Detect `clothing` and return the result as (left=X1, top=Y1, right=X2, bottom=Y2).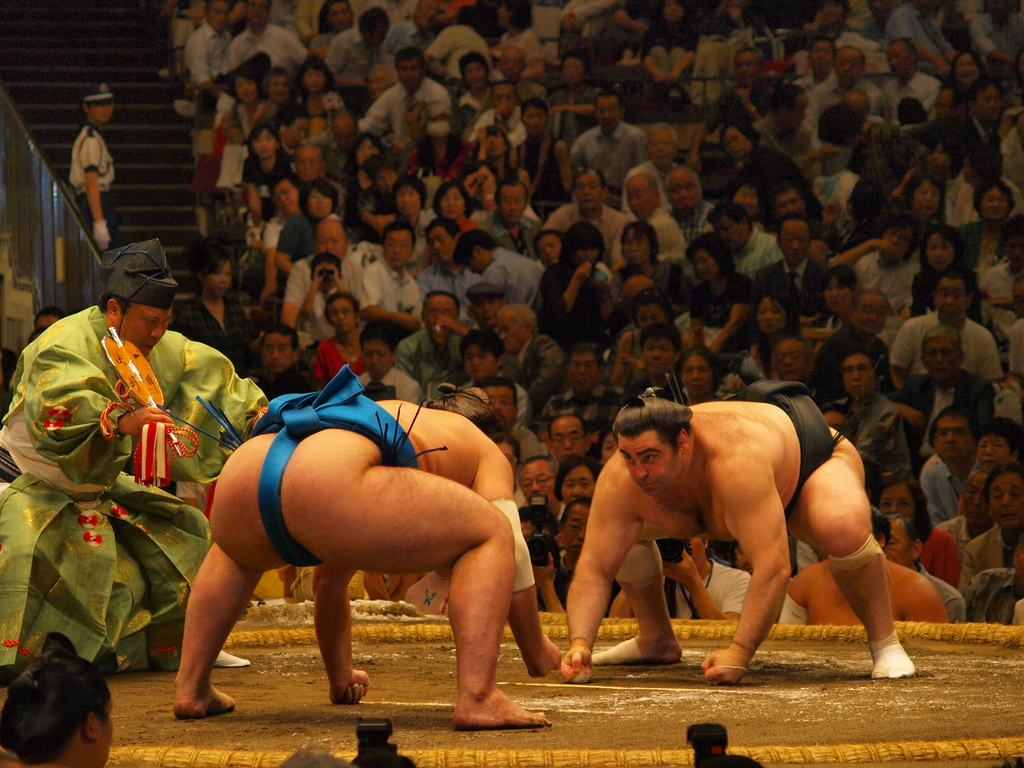
(left=641, top=22, right=692, bottom=83).
